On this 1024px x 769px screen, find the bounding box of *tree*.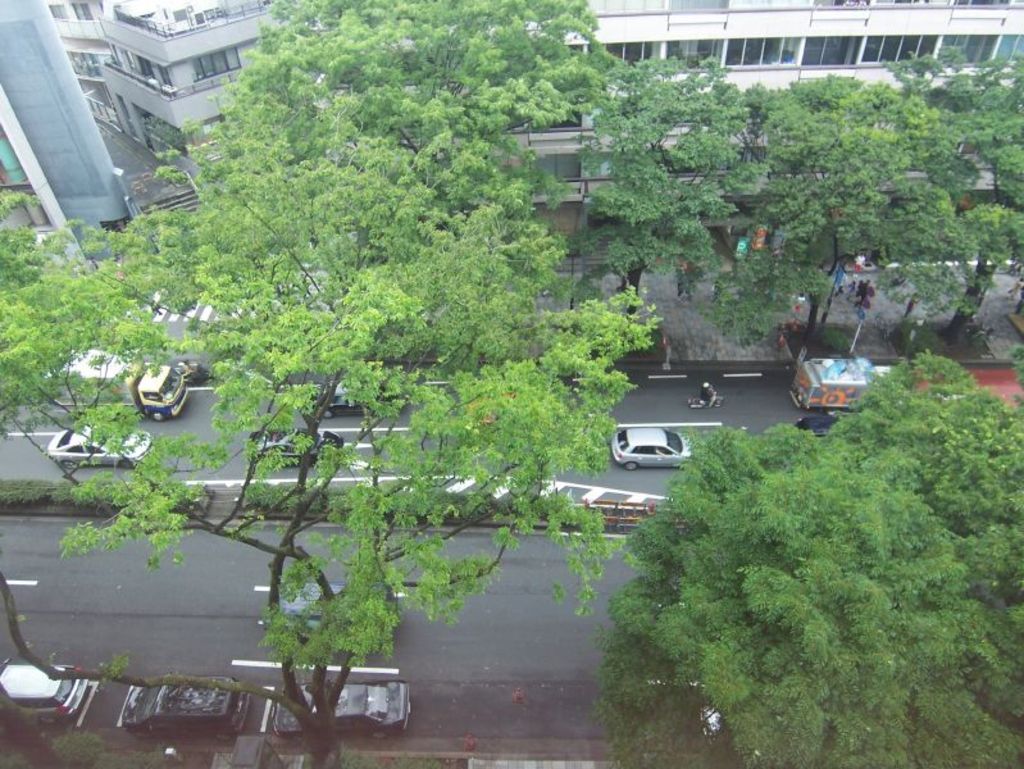
Bounding box: pyautogui.locateOnScreen(592, 349, 1023, 768).
